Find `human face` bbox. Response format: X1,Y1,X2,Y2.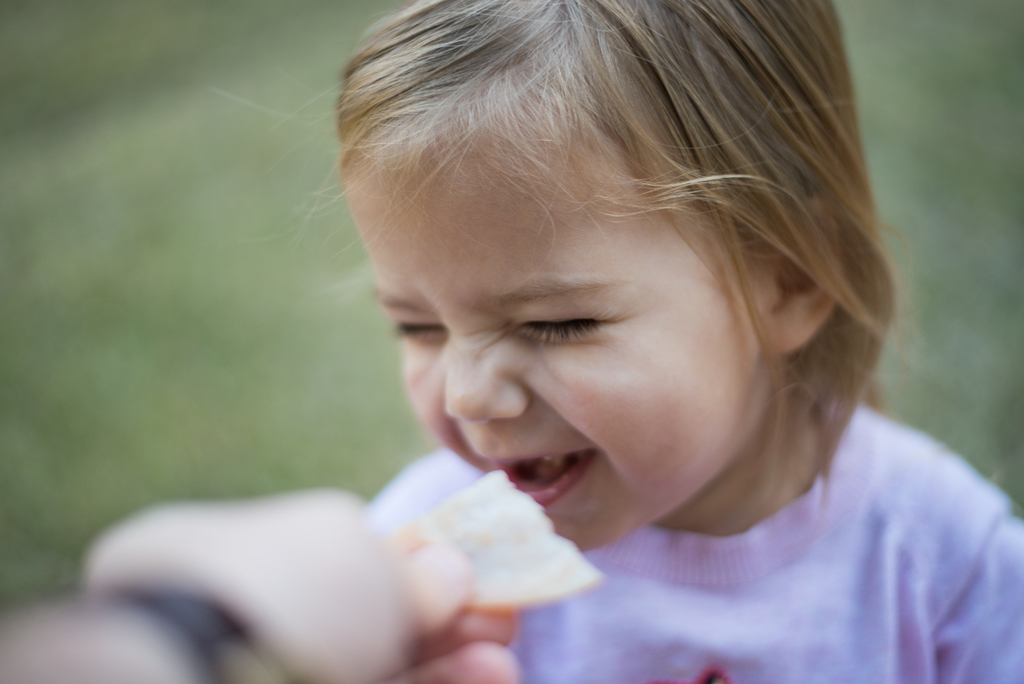
343,154,759,553.
